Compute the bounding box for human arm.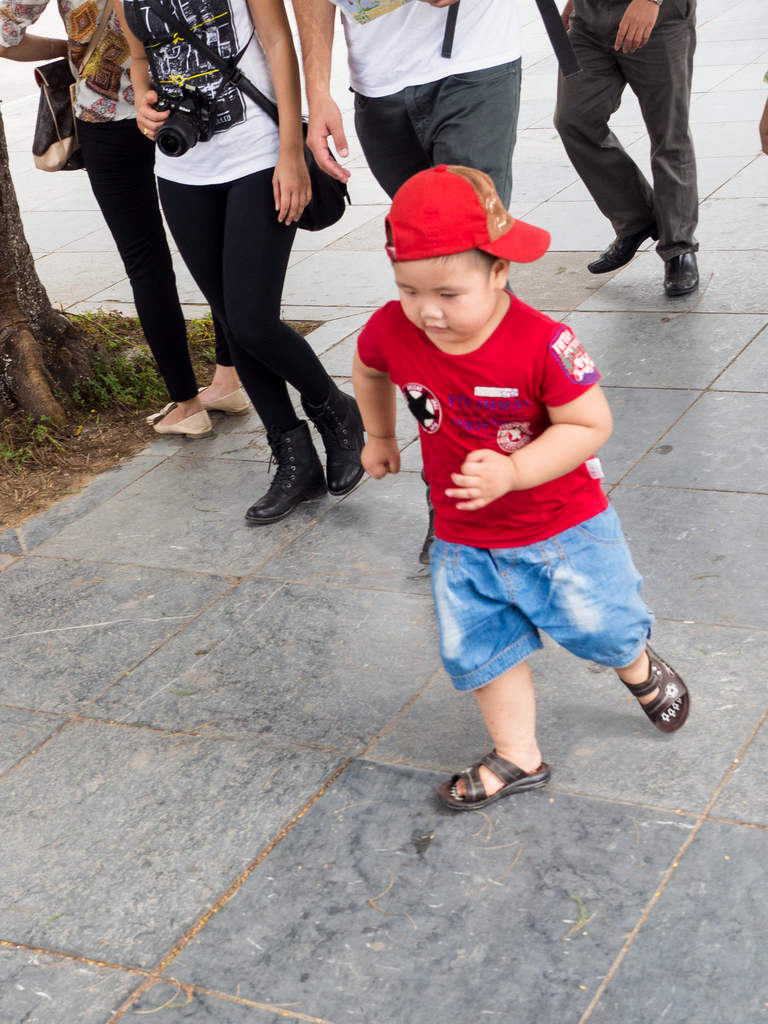
BBox(441, 323, 610, 512).
